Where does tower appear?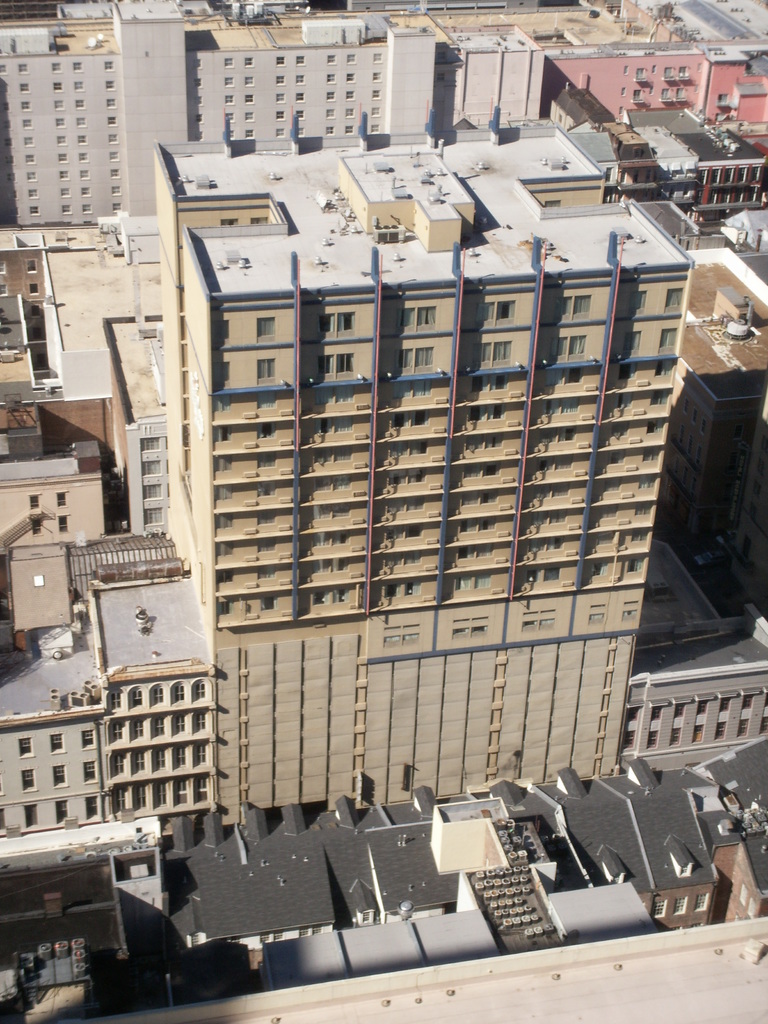
Appears at (x1=0, y1=18, x2=135, y2=237).
